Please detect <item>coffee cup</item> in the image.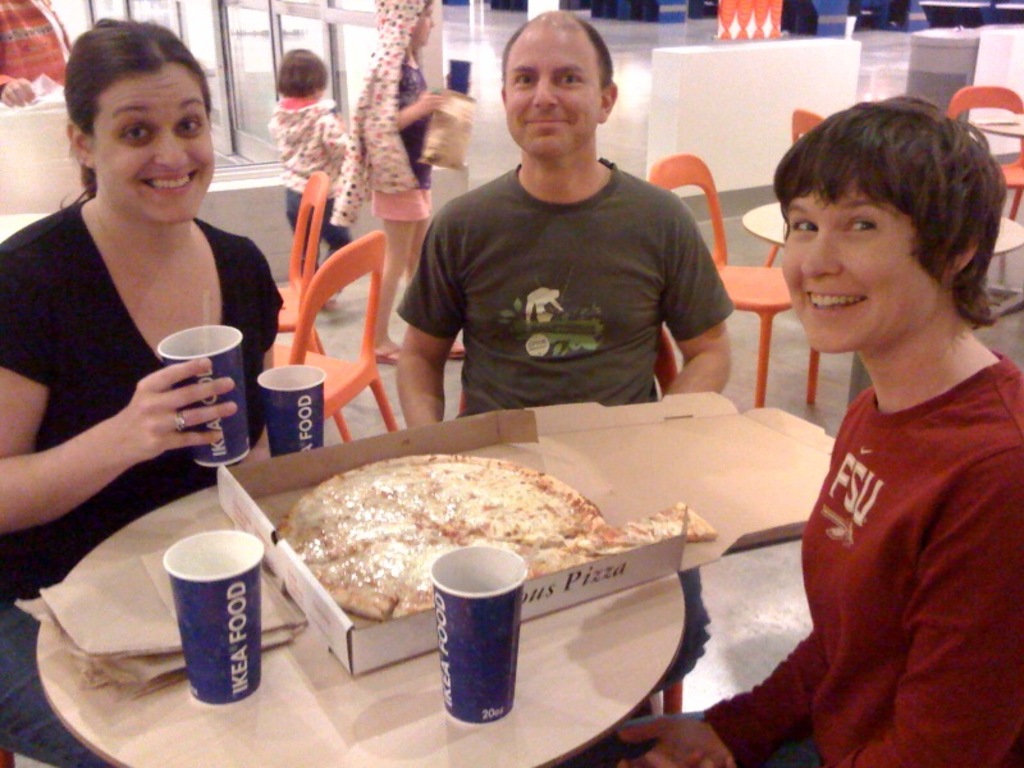
426,544,526,724.
